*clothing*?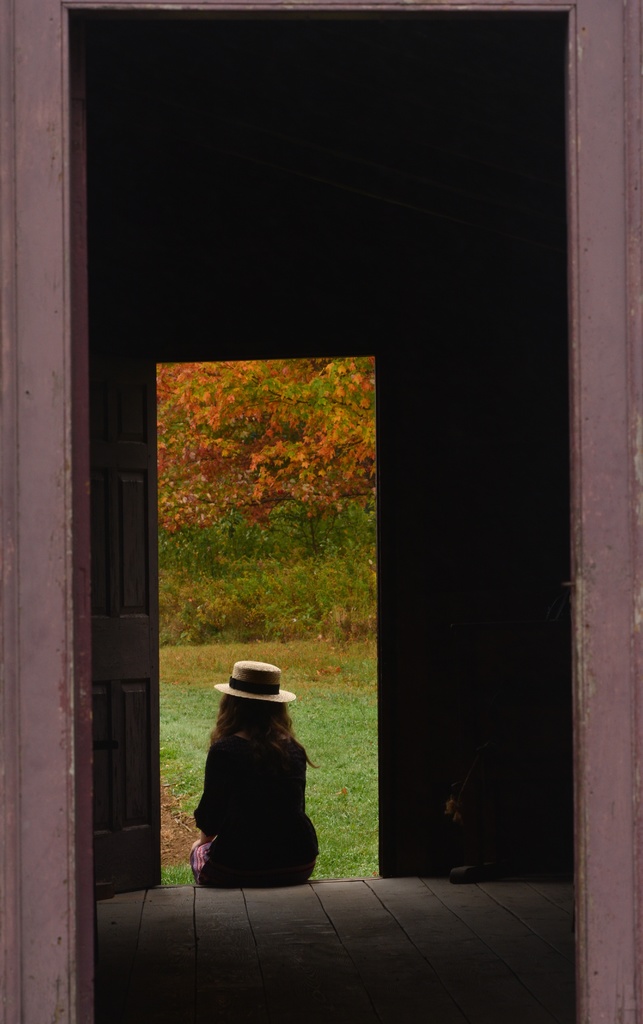
crop(189, 736, 323, 892)
